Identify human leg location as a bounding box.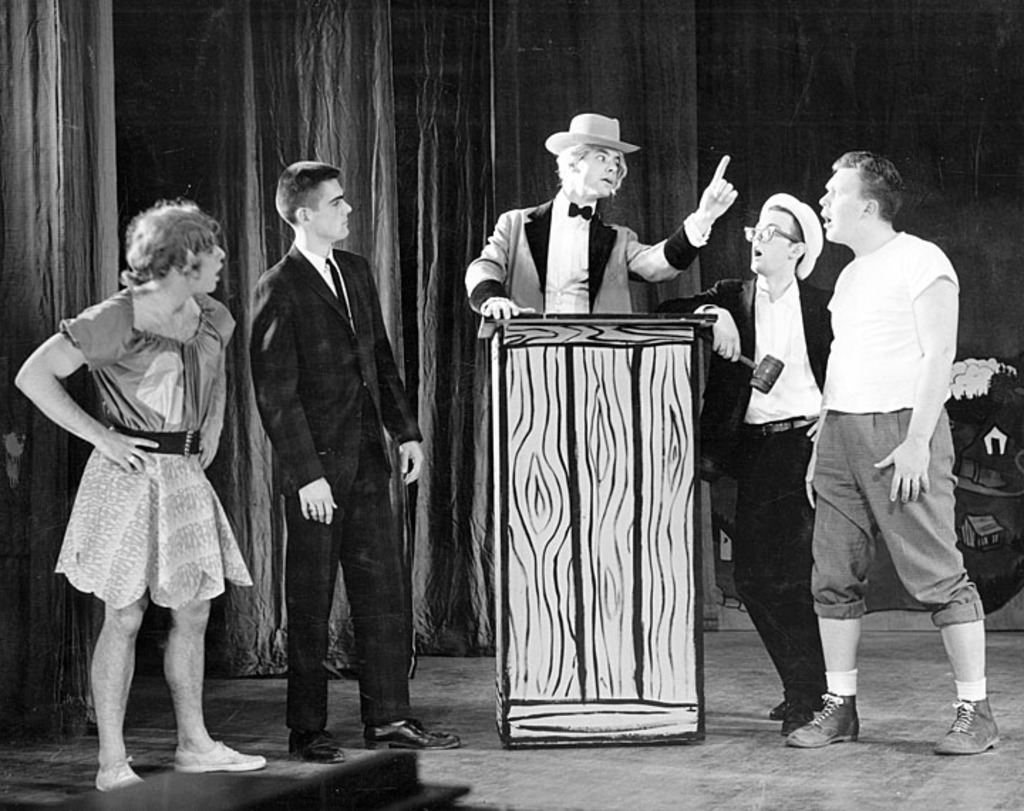
pyautogui.locateOnScreen(286, 440, 340, 763).
